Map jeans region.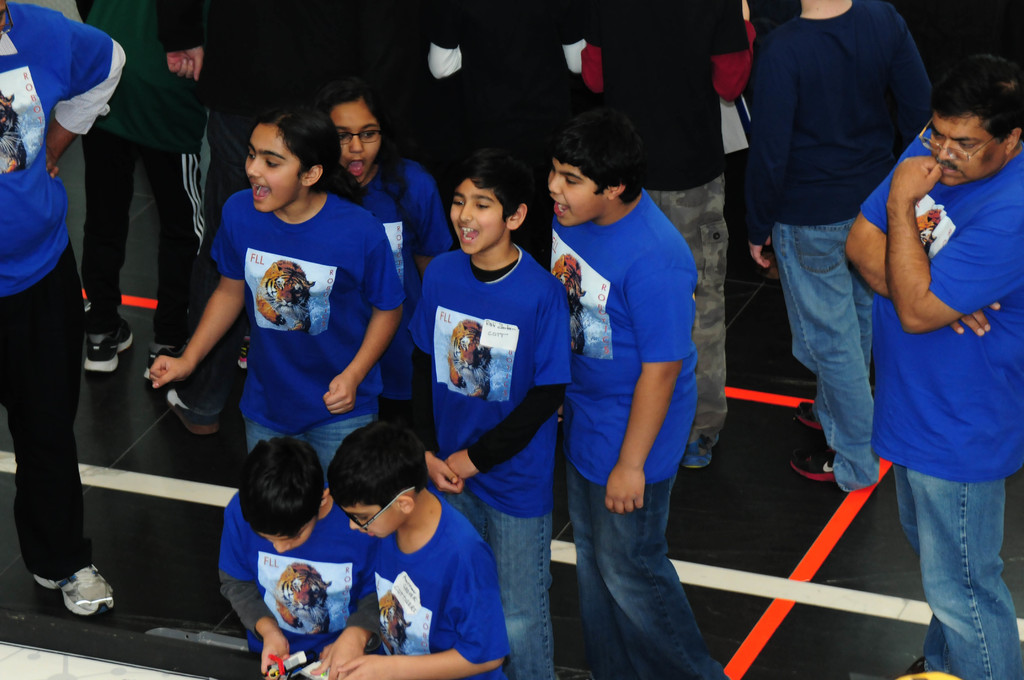
Mapped to bbox(243, 410, 372, 482).
